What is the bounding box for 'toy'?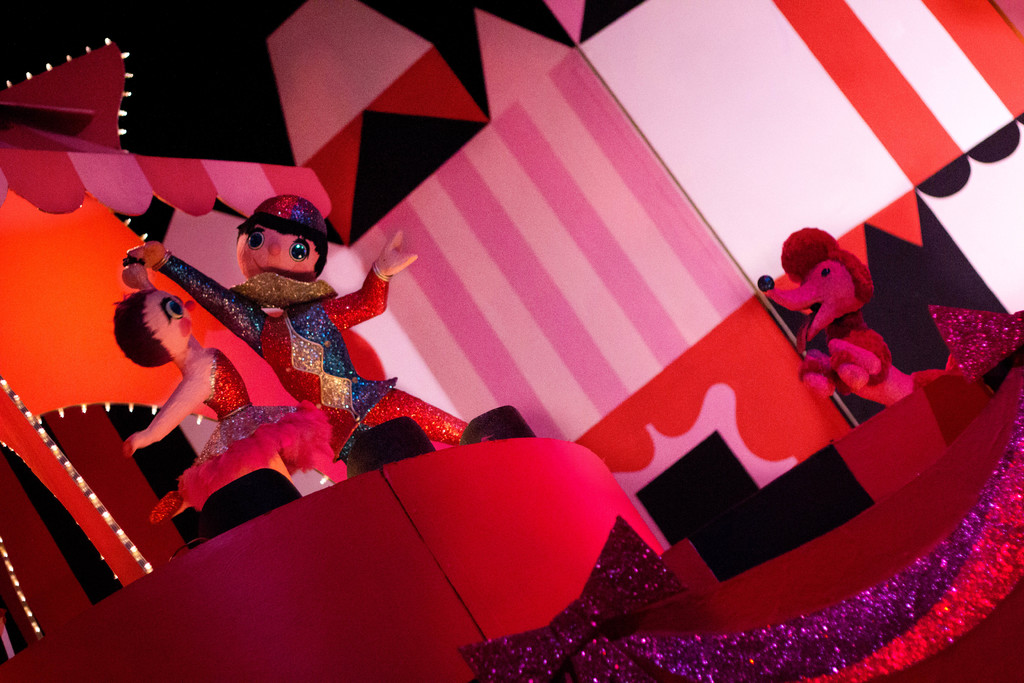
755:220:923:406.
